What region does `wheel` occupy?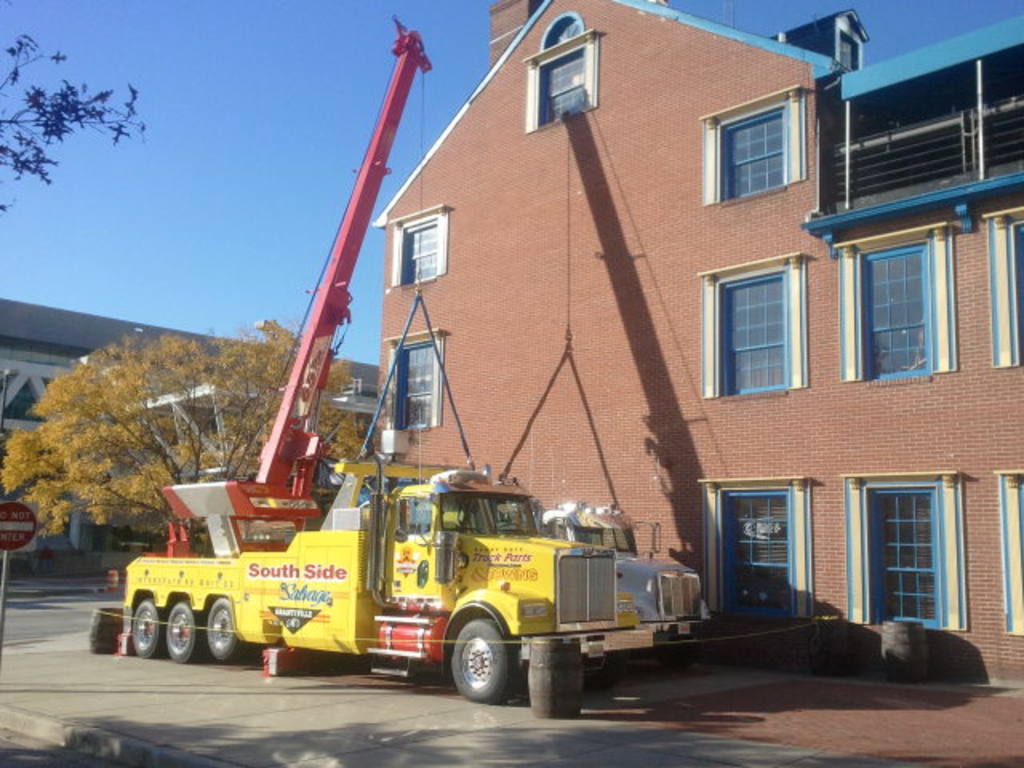
<bbox>168, 600, 200, 666</bbox>.
